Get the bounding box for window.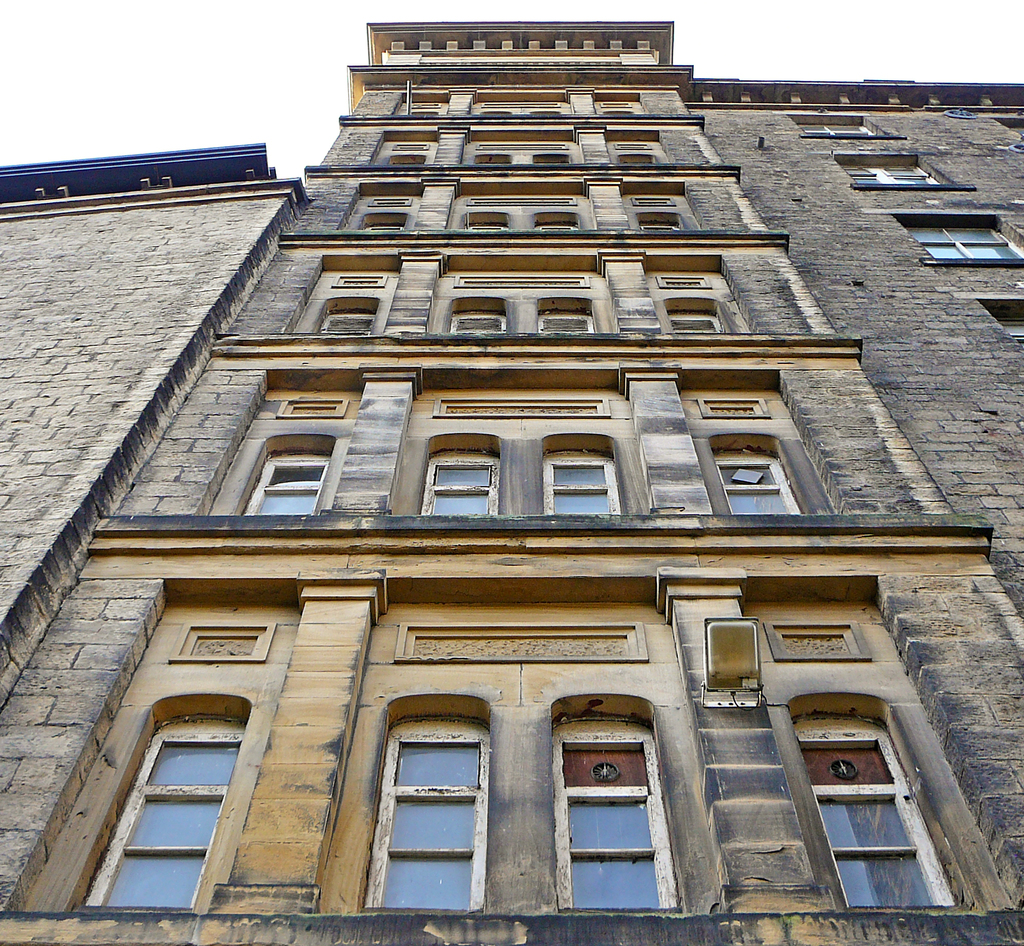
539,311,599,338.
